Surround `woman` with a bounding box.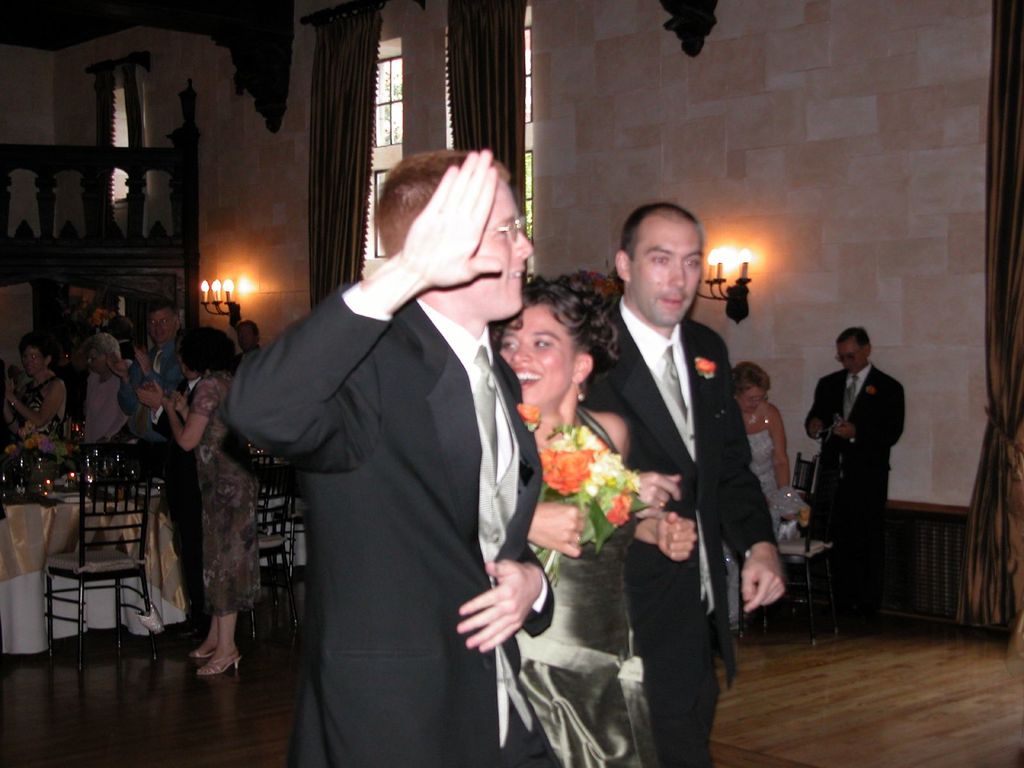
(left=726, top=356, right=810, bottom=540).
